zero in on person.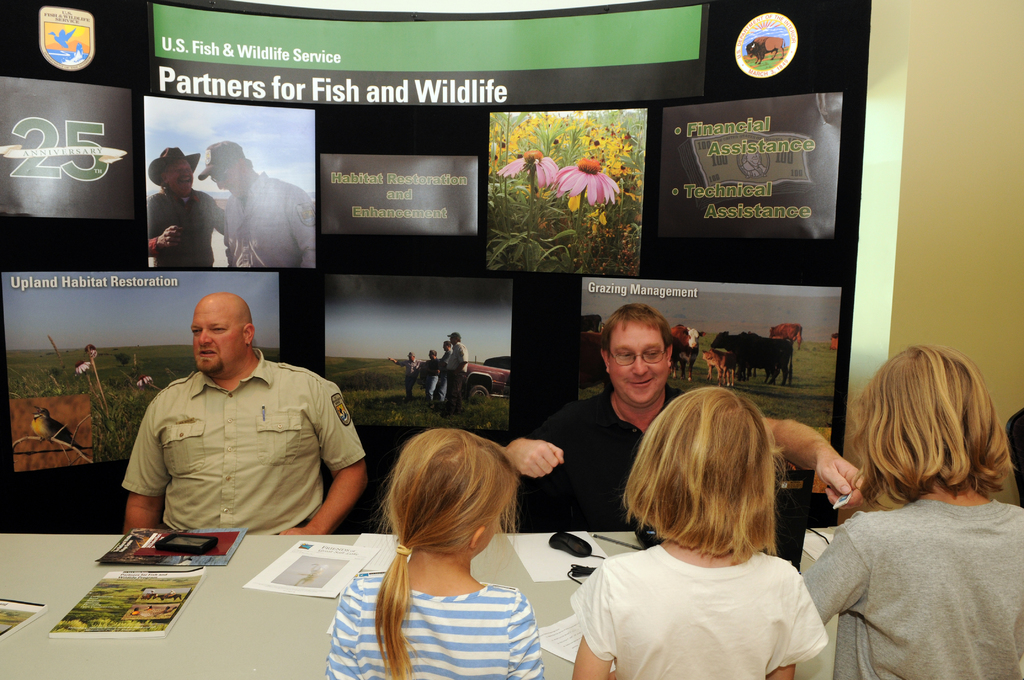
Zeroed in: crop(568, 384, 833, 679).
